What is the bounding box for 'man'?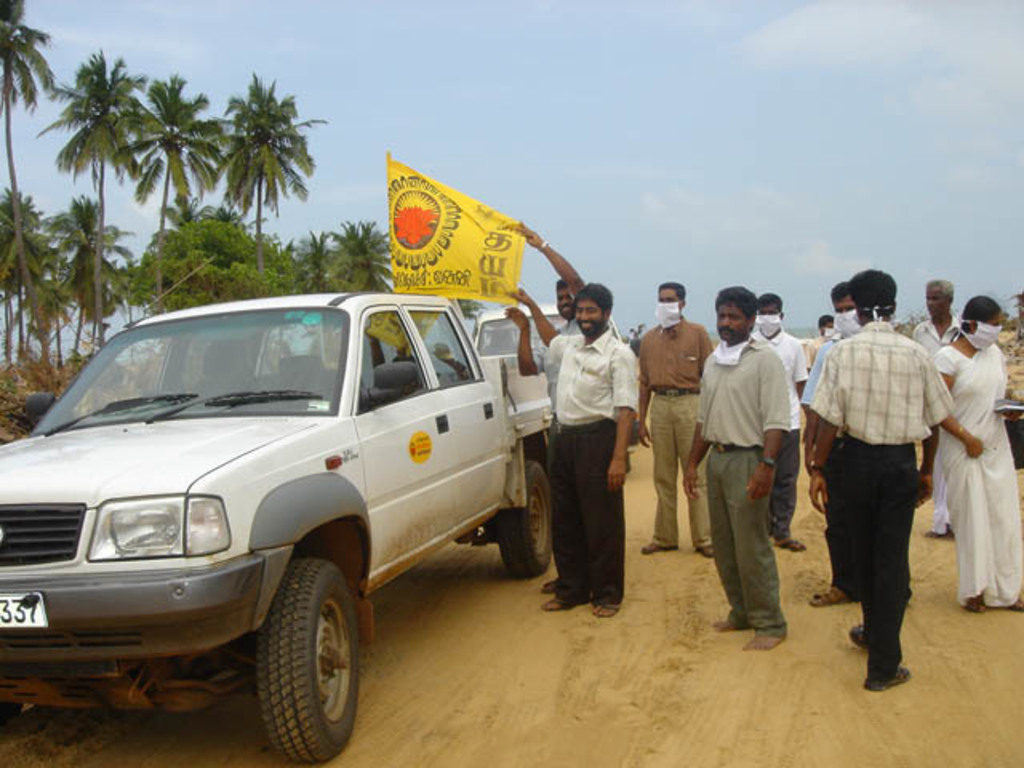
(left=693, top=288, right=805, bottom=642).
